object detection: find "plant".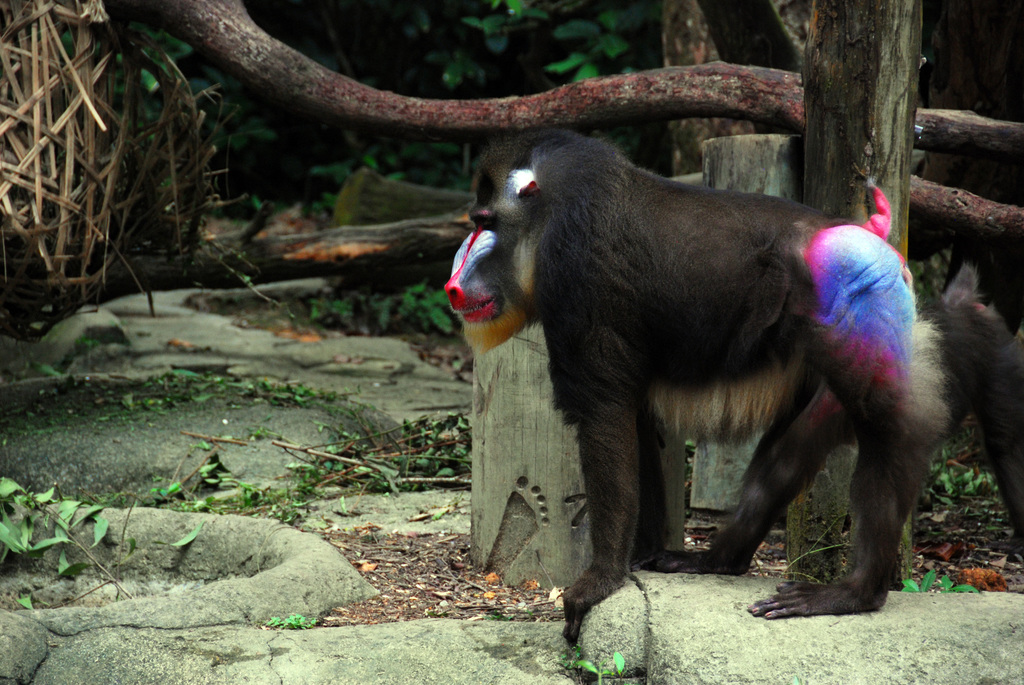
903 568 986 595.
